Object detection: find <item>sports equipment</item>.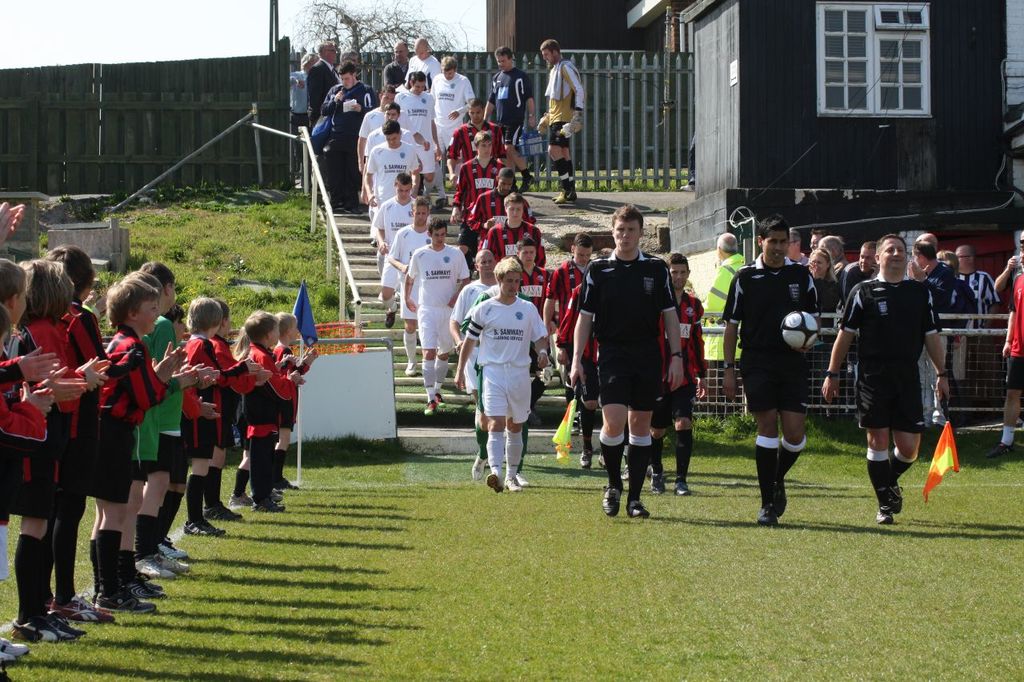
[x1=567, y1=110, x2=583, y2=134].
